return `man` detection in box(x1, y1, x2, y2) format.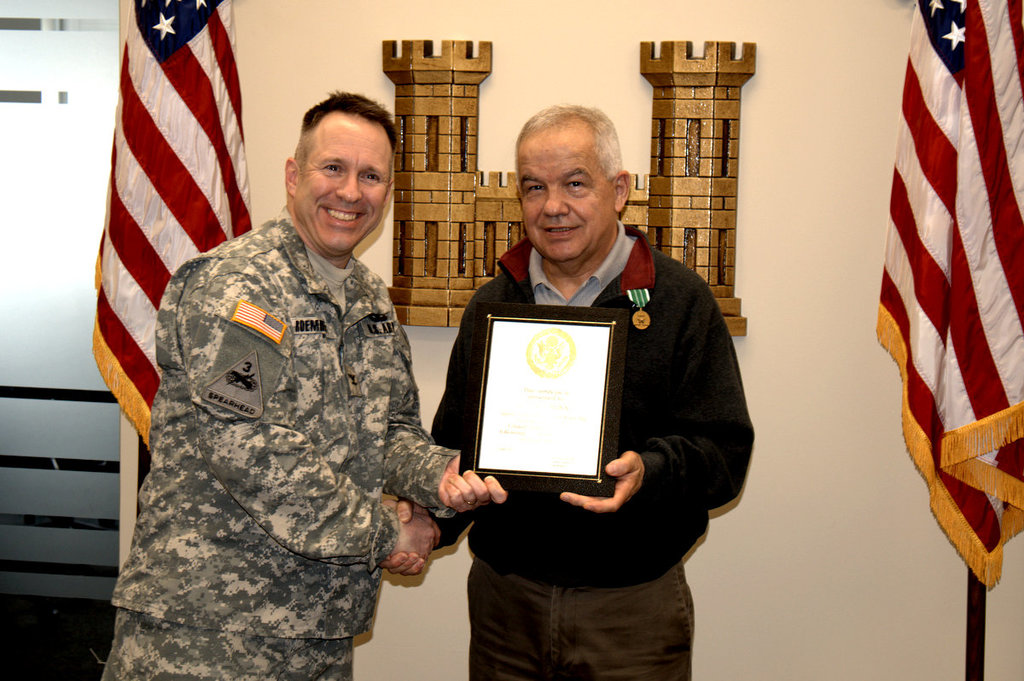
box(95, 87, 515, 680).
